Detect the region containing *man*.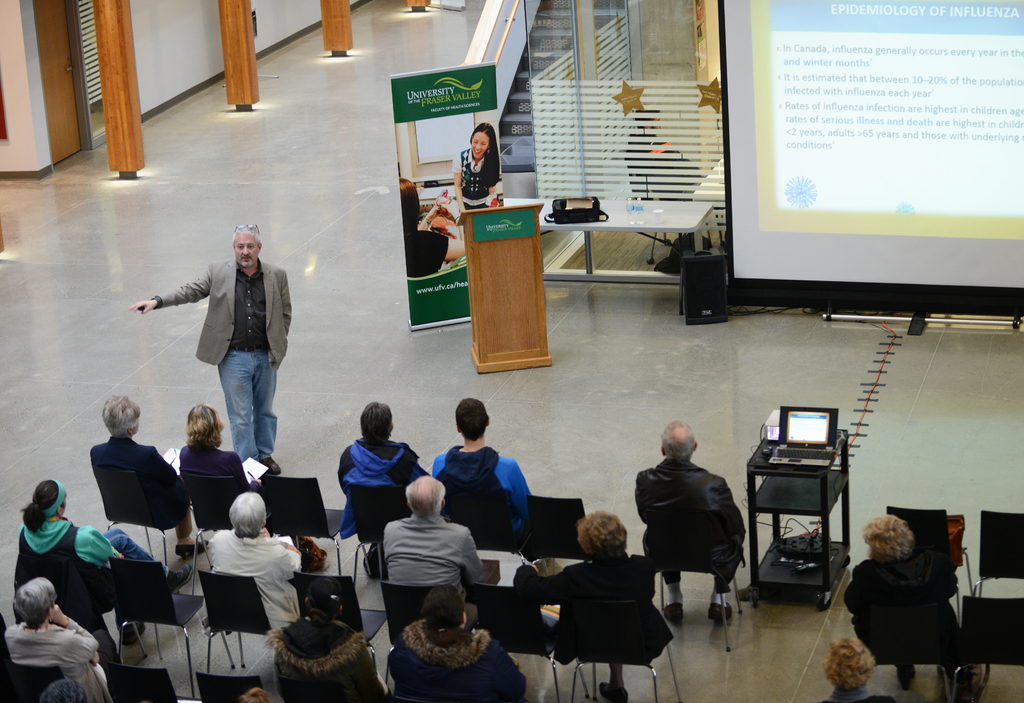
{"left": 432, "top": 396, "right": 531, "bottom": 519}.
